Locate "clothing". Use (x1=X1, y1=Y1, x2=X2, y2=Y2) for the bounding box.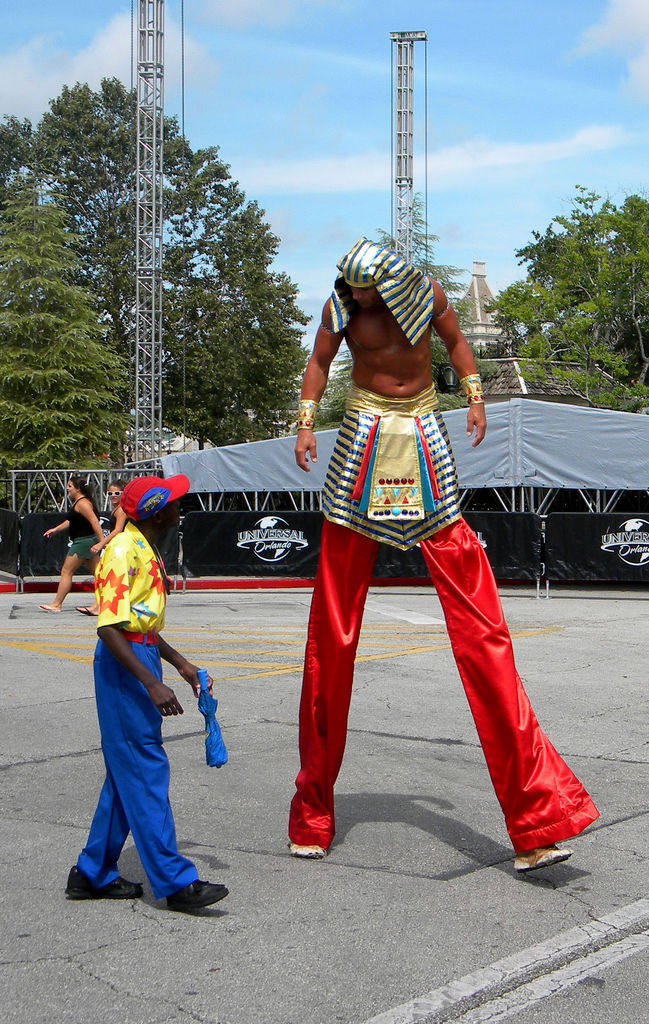
(x1=60, y1=496, x2=94, y2=556).
